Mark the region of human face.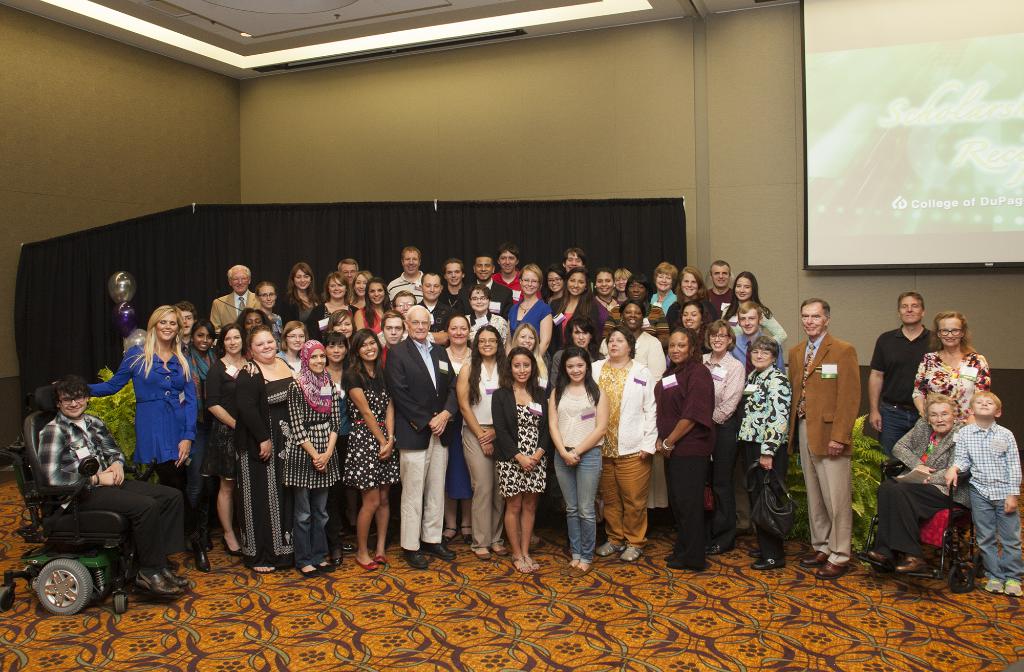
Region: 329 275 348 299.
